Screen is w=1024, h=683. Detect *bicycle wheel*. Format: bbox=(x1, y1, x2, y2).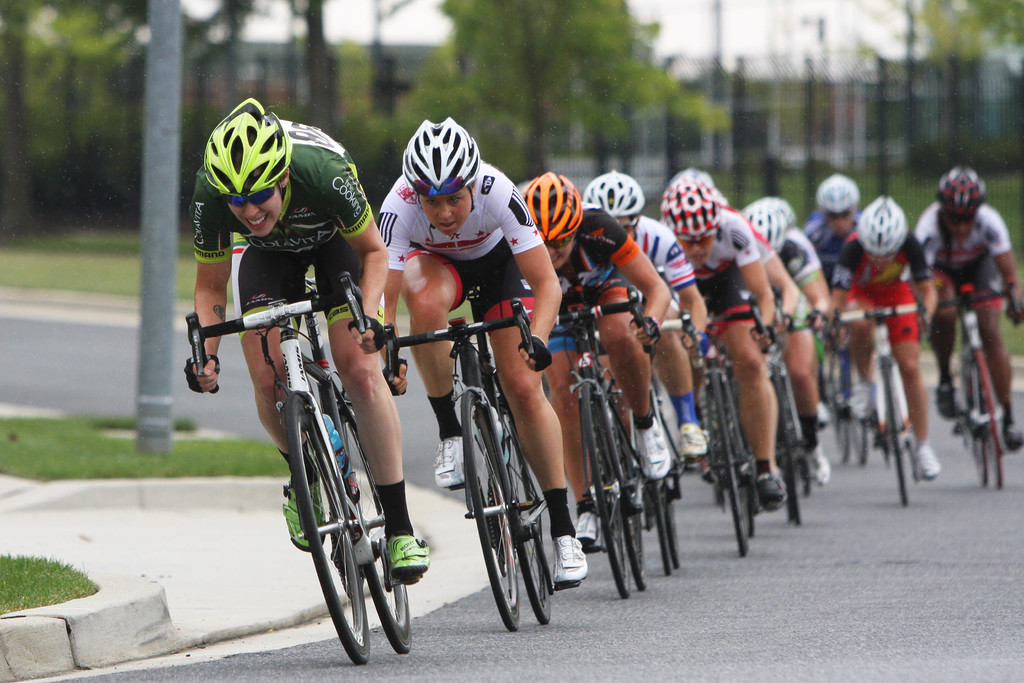
bbox=(579, 379, 633, 600).
